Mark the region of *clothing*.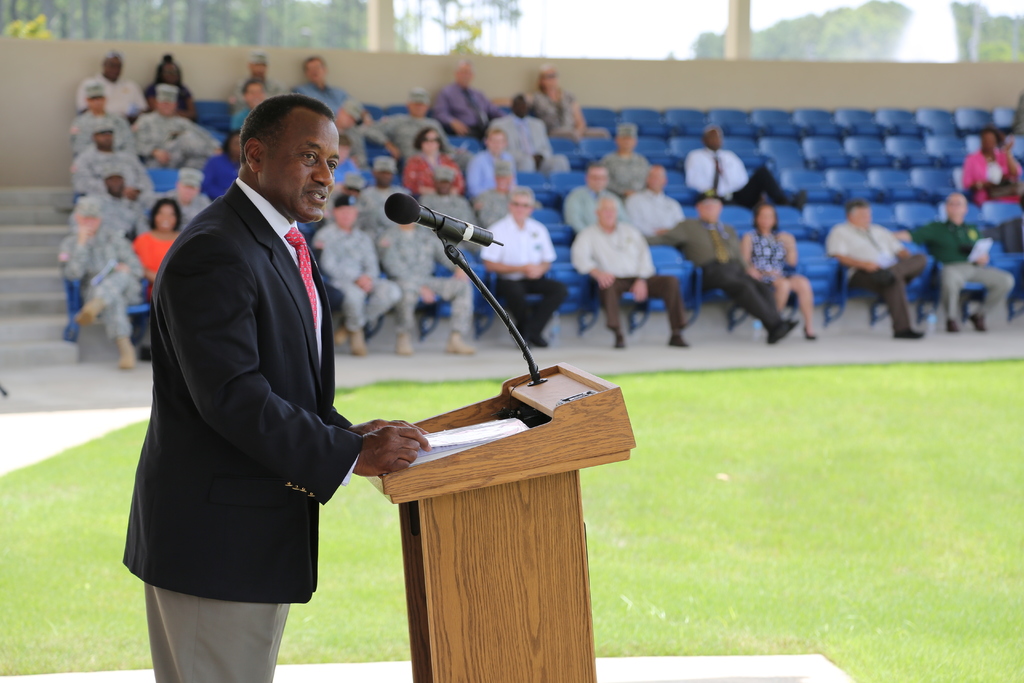
Region: locate(682, 146, 750, 197).
